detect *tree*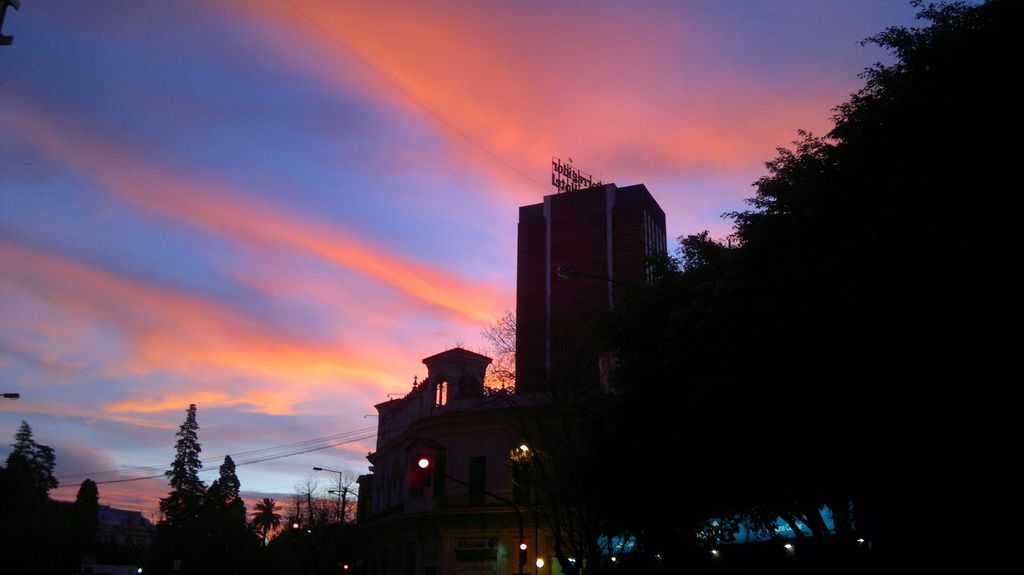
bbox=[0, 421, 59, 524]
